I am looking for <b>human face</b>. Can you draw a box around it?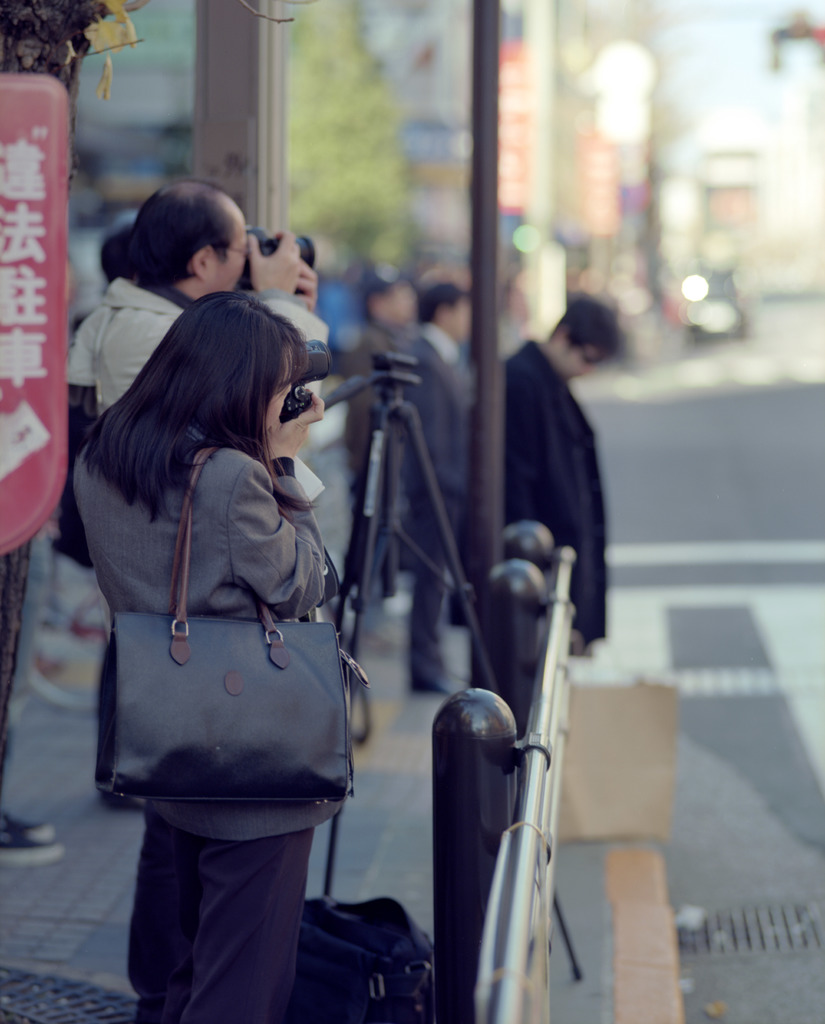
Sure, the bounding box is 562,350,601,378.
